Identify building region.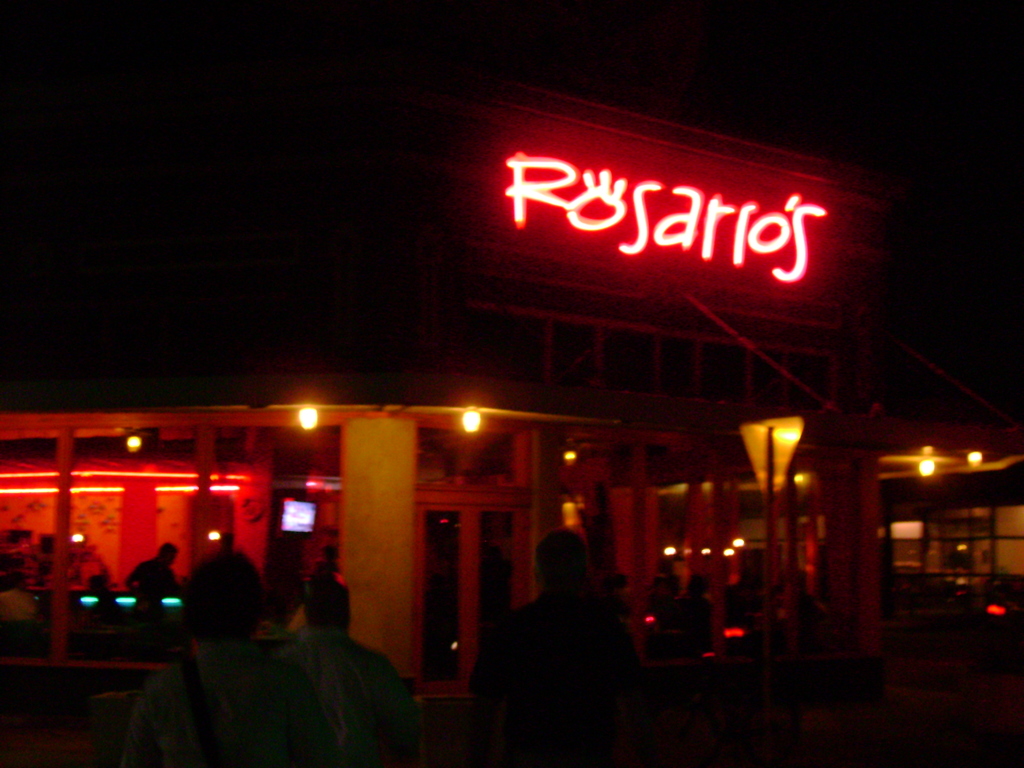
Region: (left=0, top=84, right=1023, bottom=716).
